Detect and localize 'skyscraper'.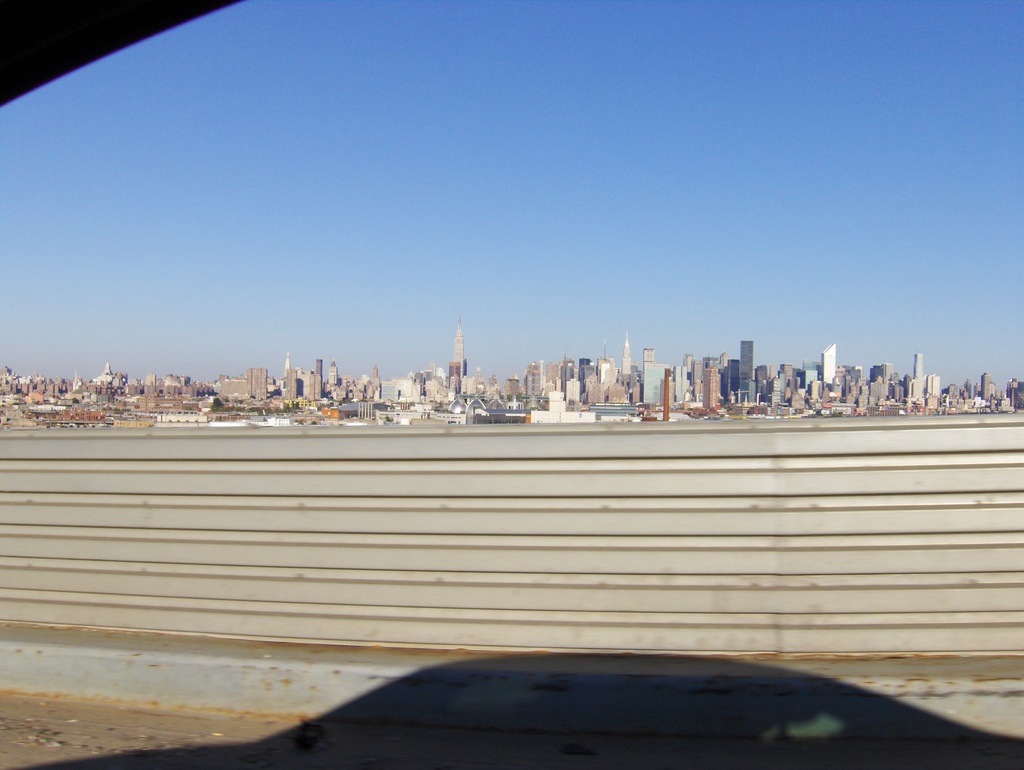
Localized at 447/312/464/390.
